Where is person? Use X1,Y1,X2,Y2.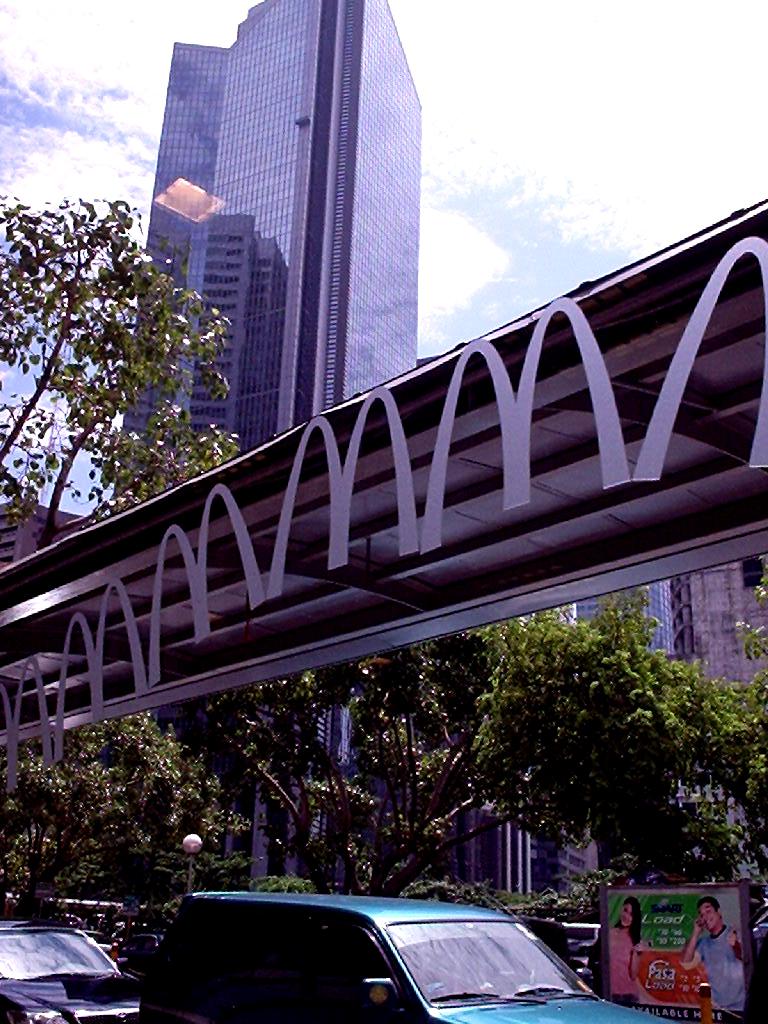
678,901,747,1016.
